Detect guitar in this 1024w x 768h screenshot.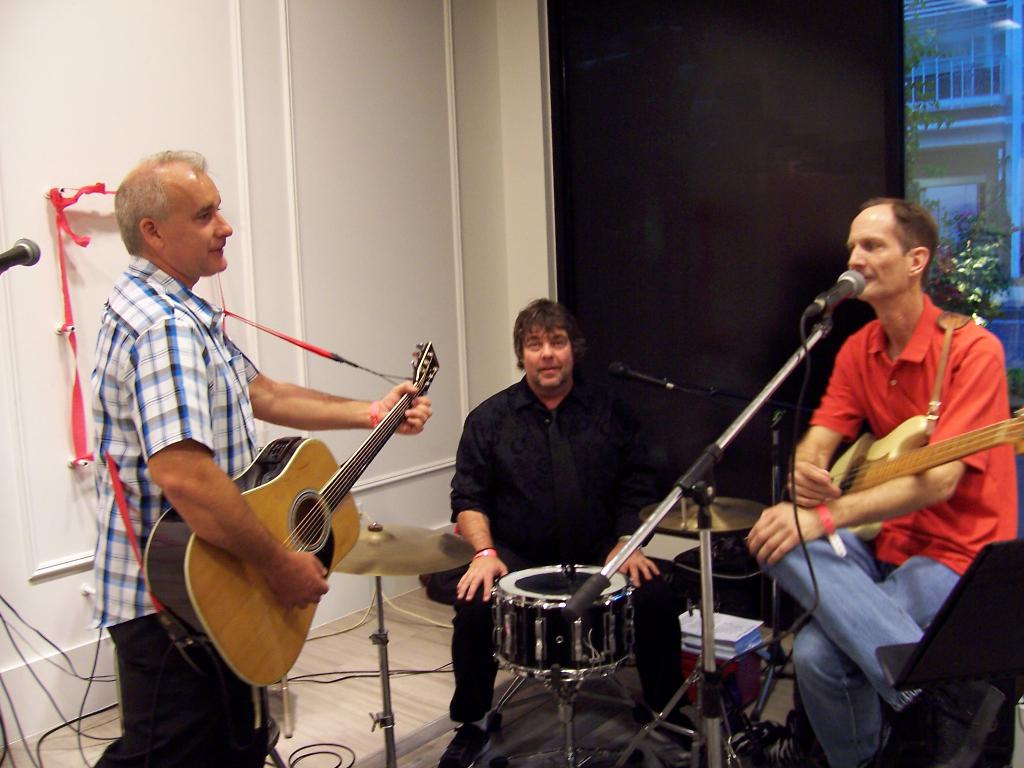
Detection: [left=140, top=340, right=448, bottom=704].
